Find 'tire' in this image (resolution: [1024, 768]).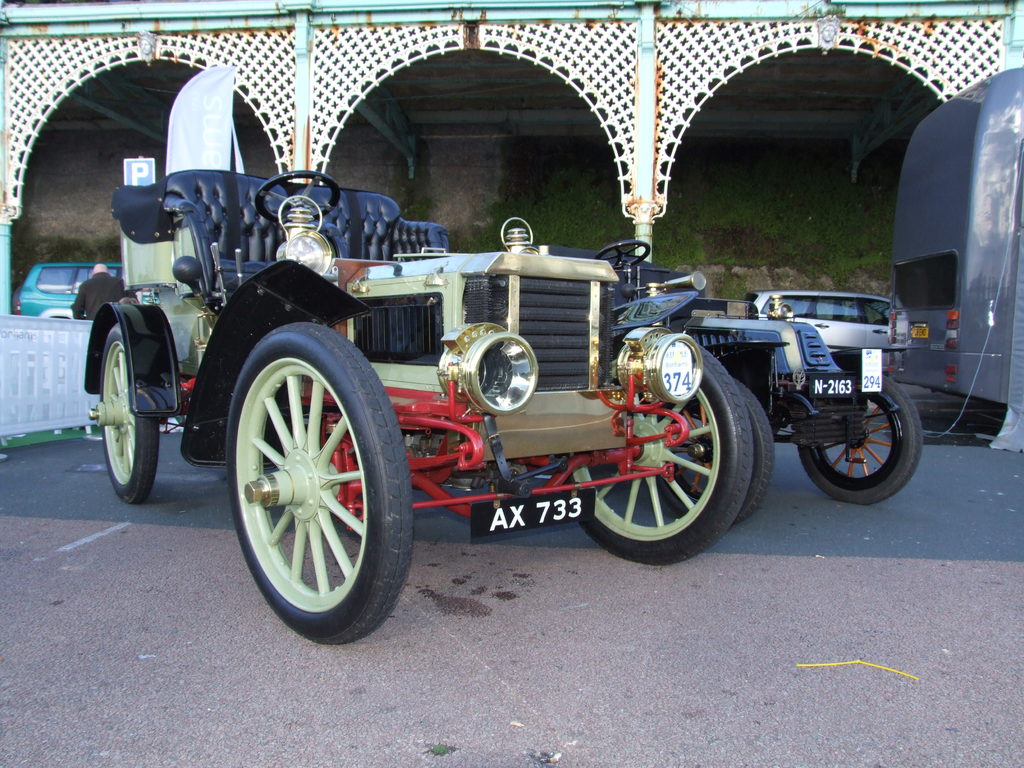
bbox=[566, 331, 755, 563].
